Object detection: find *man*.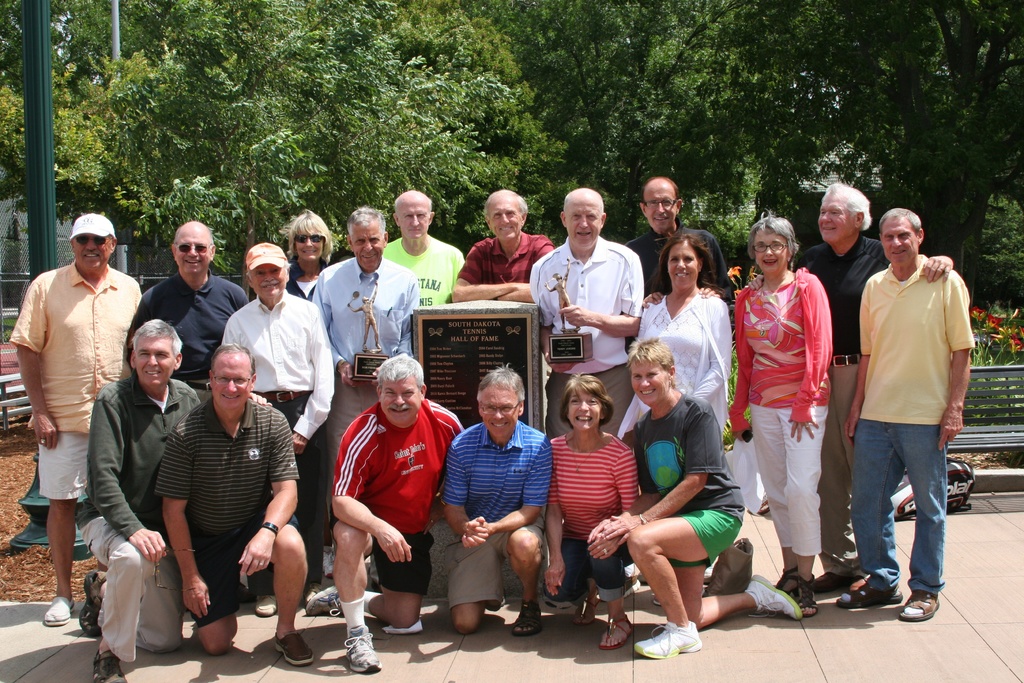
x1=446 y1=363 x2=551 y2=642.
